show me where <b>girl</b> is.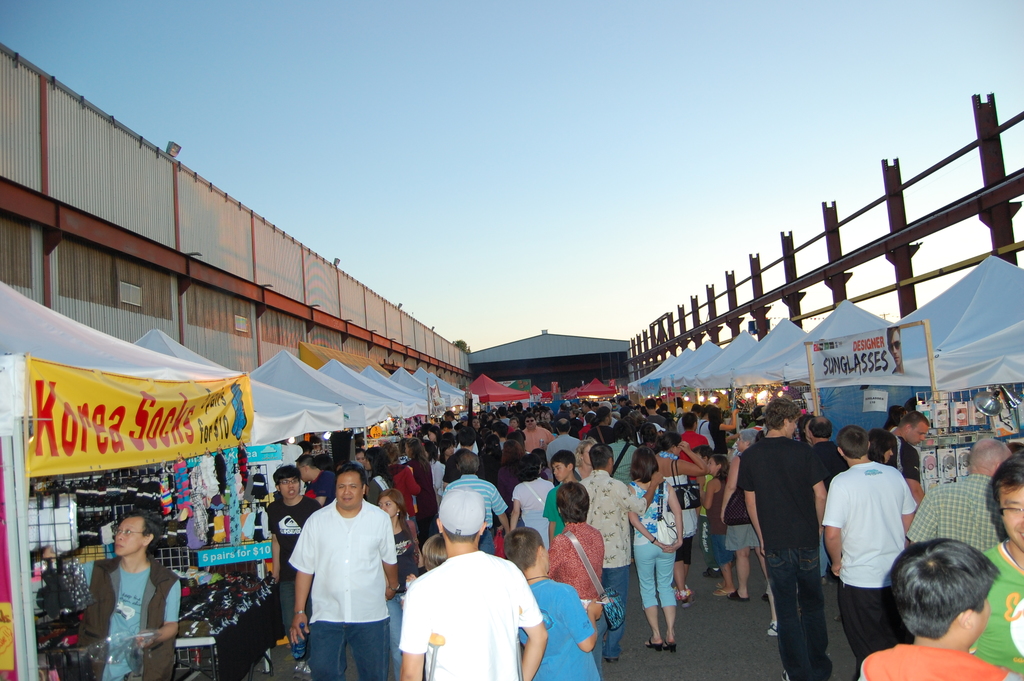
<b>girl</b> is at (372,484,426,680).
